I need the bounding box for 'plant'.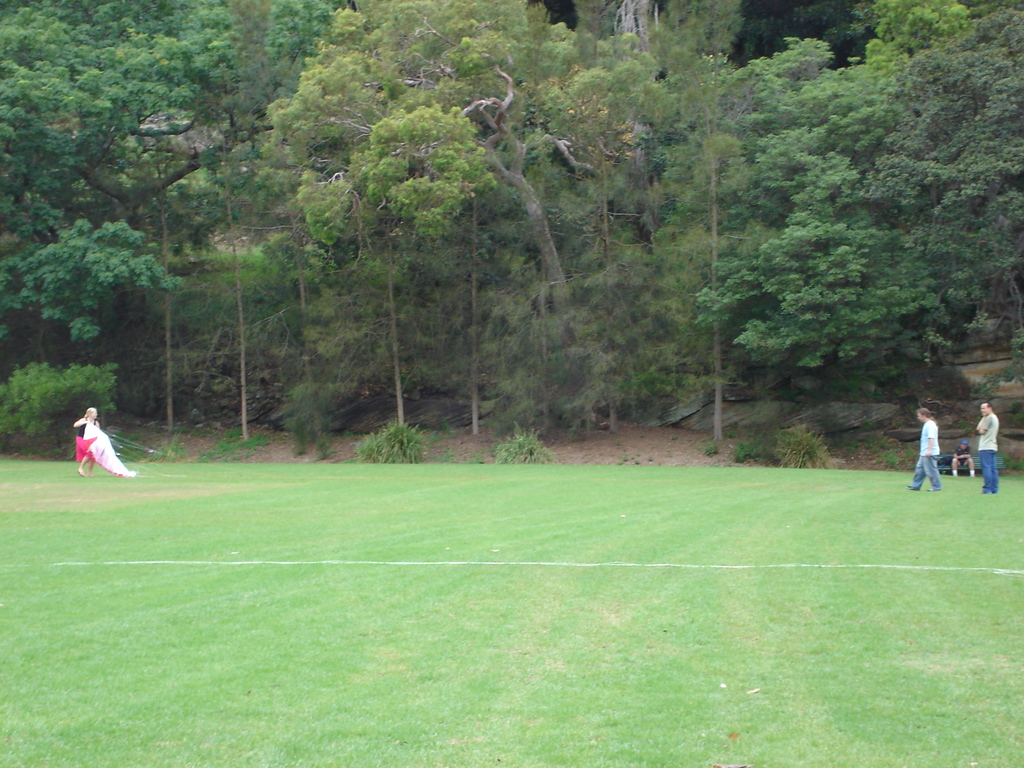
Here it is: {"x1": 766, "y1": 420, "x2": 840, "y2": 471}.
